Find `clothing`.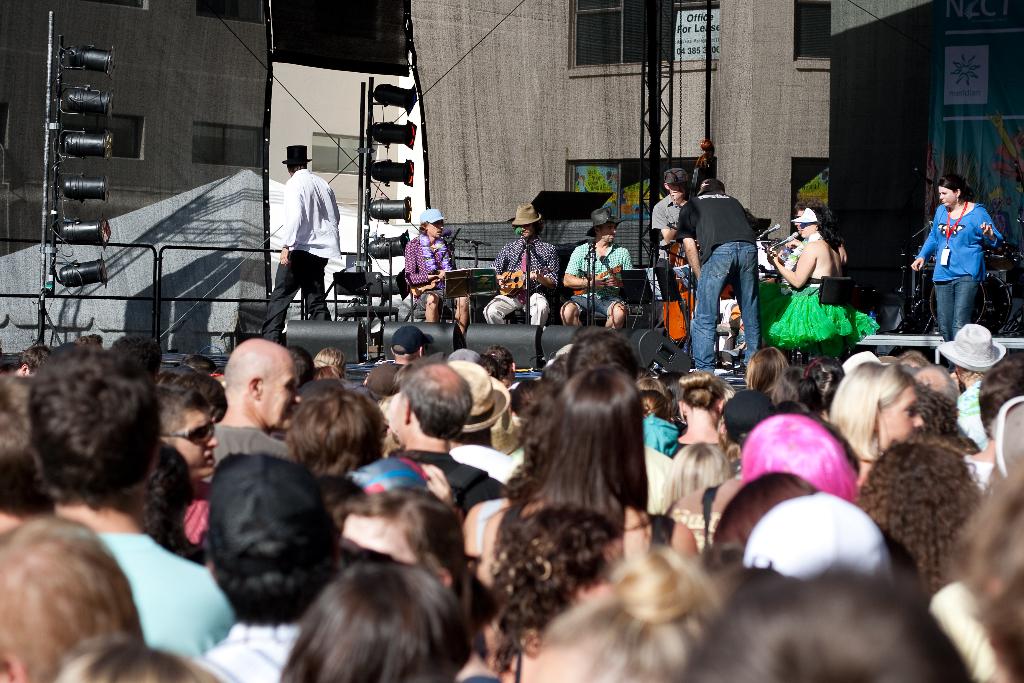
<box>668,503,721,552</box>.
